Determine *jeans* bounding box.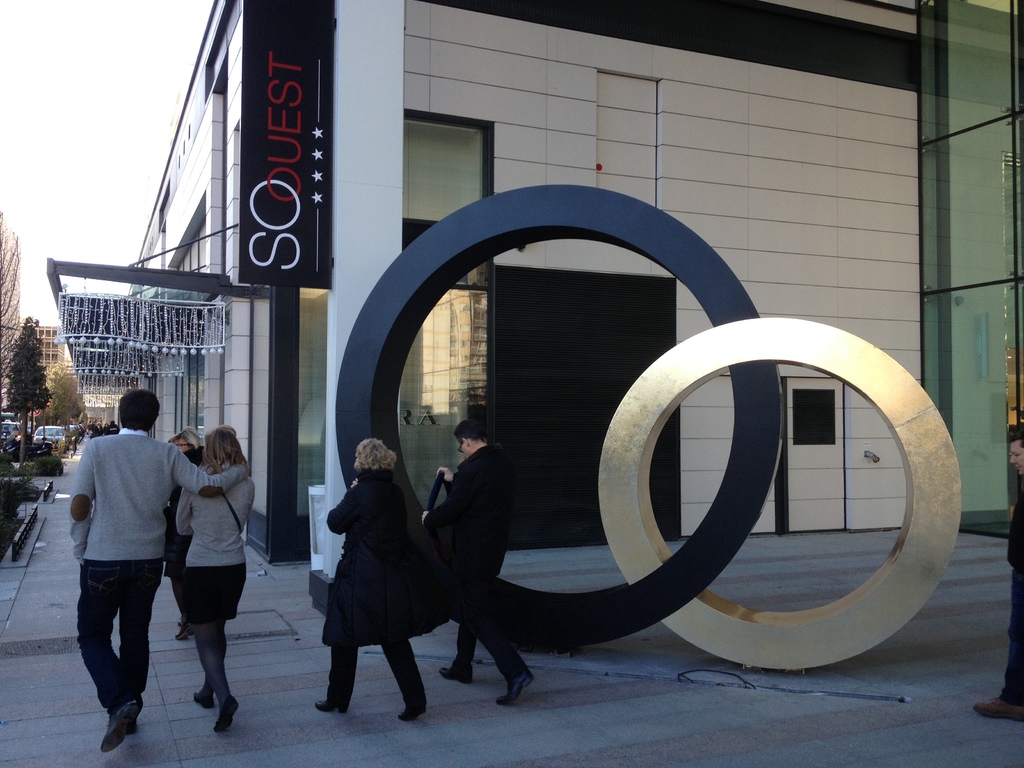
Determined: bbox(77, 551, 169, 714).
